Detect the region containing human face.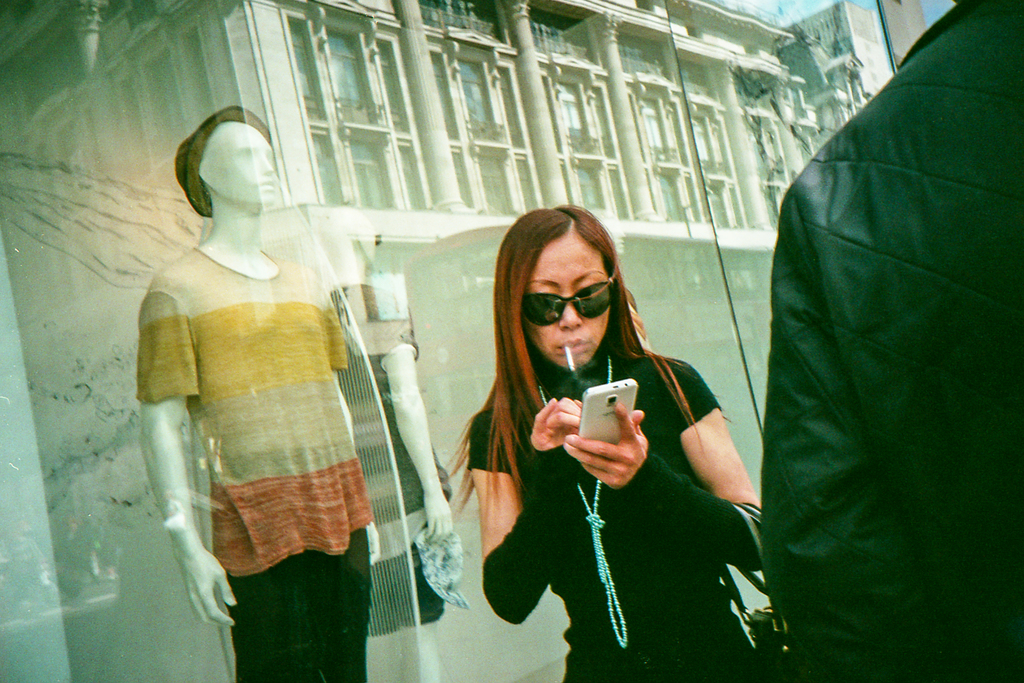
bbox=[207, 126, 279, 202].
